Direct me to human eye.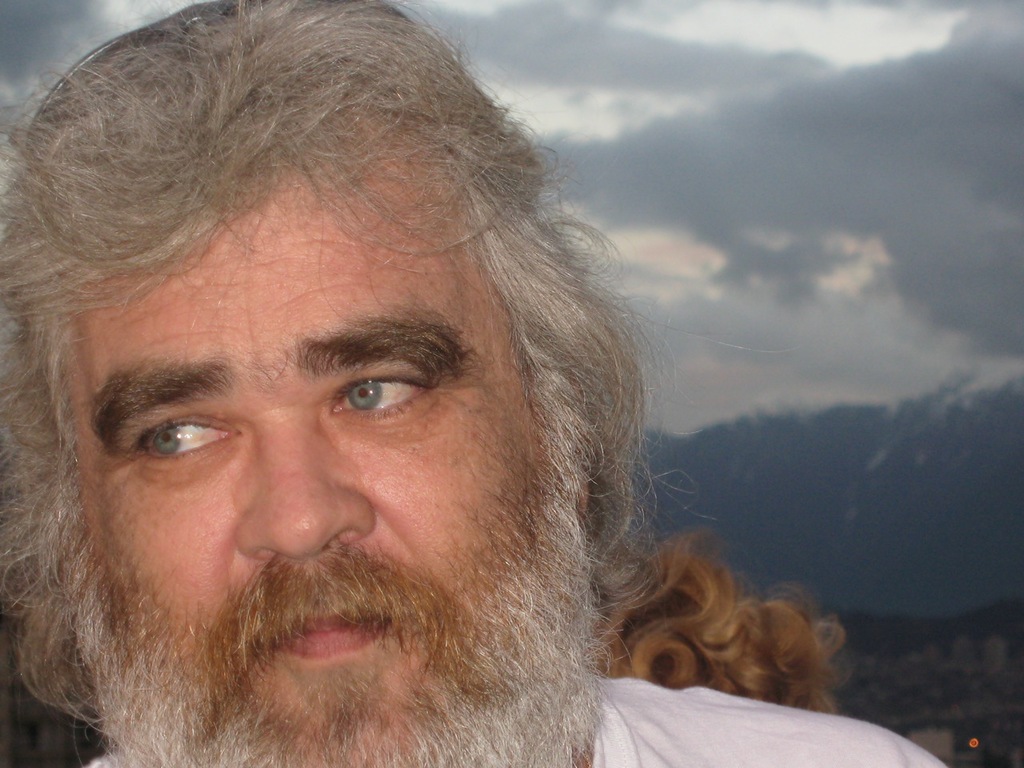
Direction: left=131, top=415, right=242, bottom=465.
